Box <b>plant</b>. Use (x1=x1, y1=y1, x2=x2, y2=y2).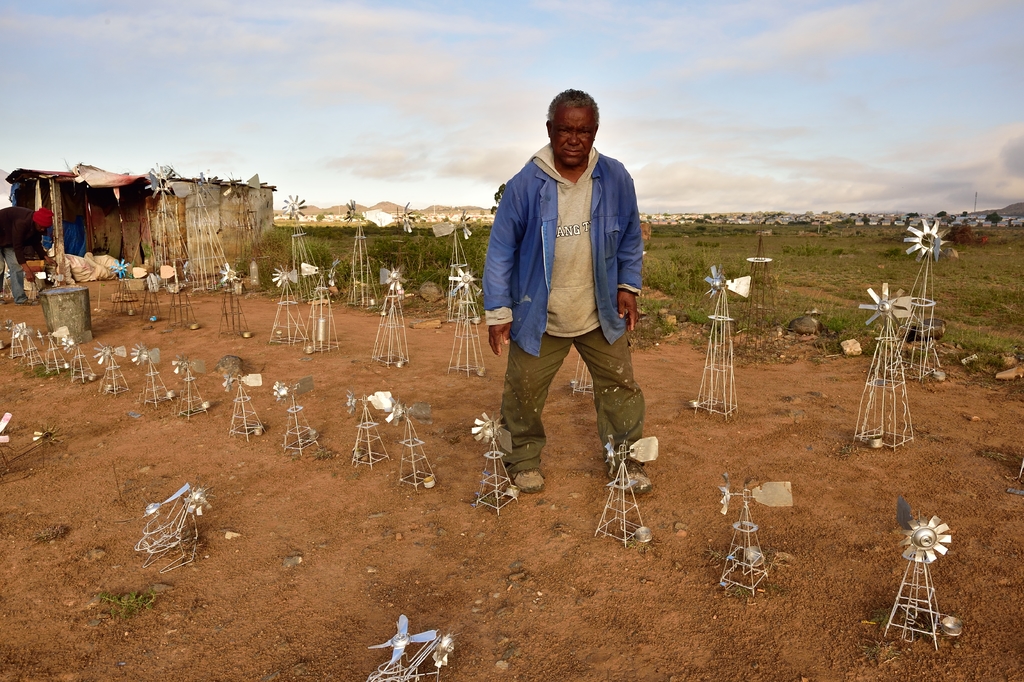
(x1=820, y1=312, x2=851, y2=331).
